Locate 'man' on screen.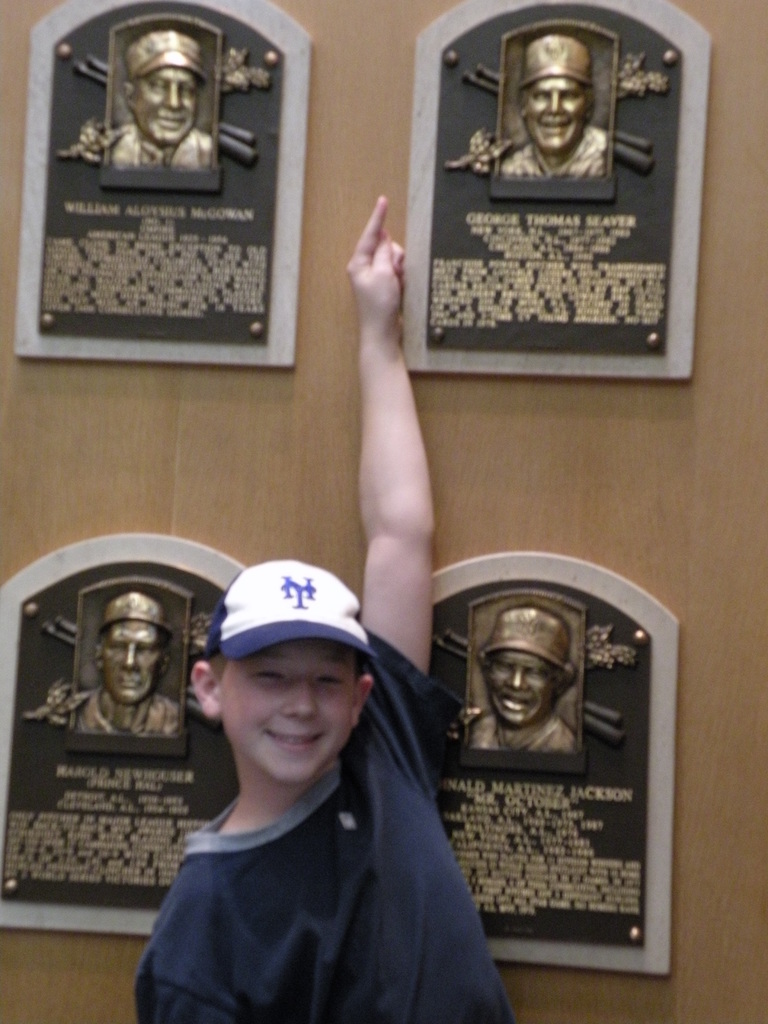
On screen at [100, 35, 226, 163].
